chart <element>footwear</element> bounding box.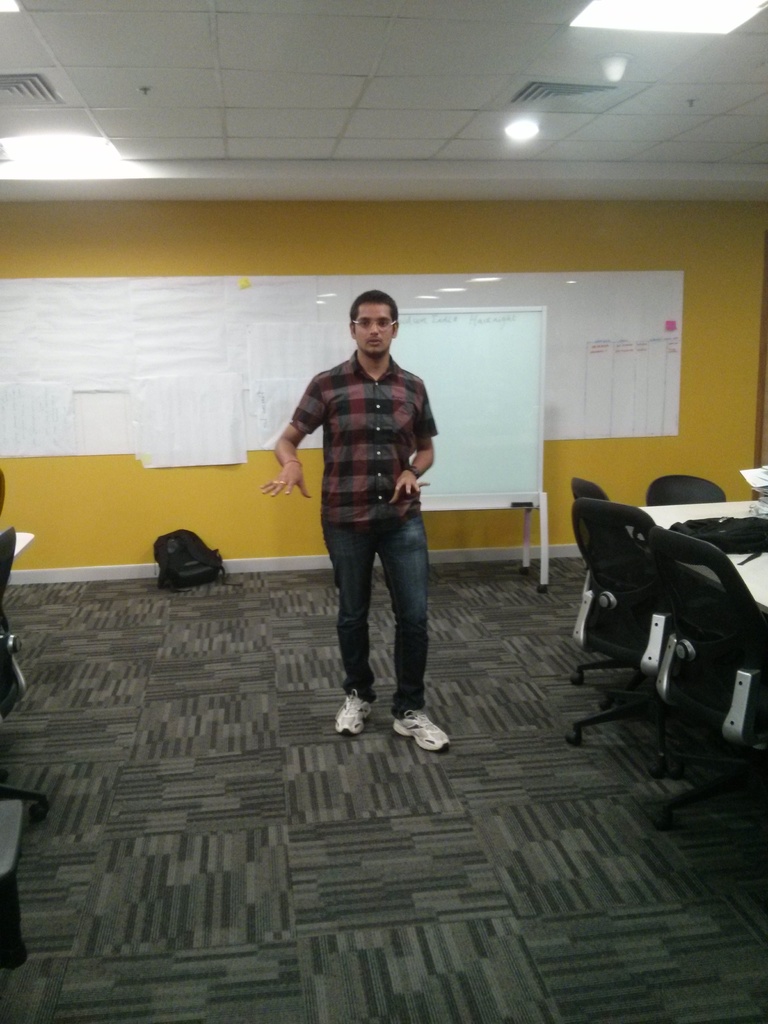
Charted: detection(389, 701, 465, 764).
